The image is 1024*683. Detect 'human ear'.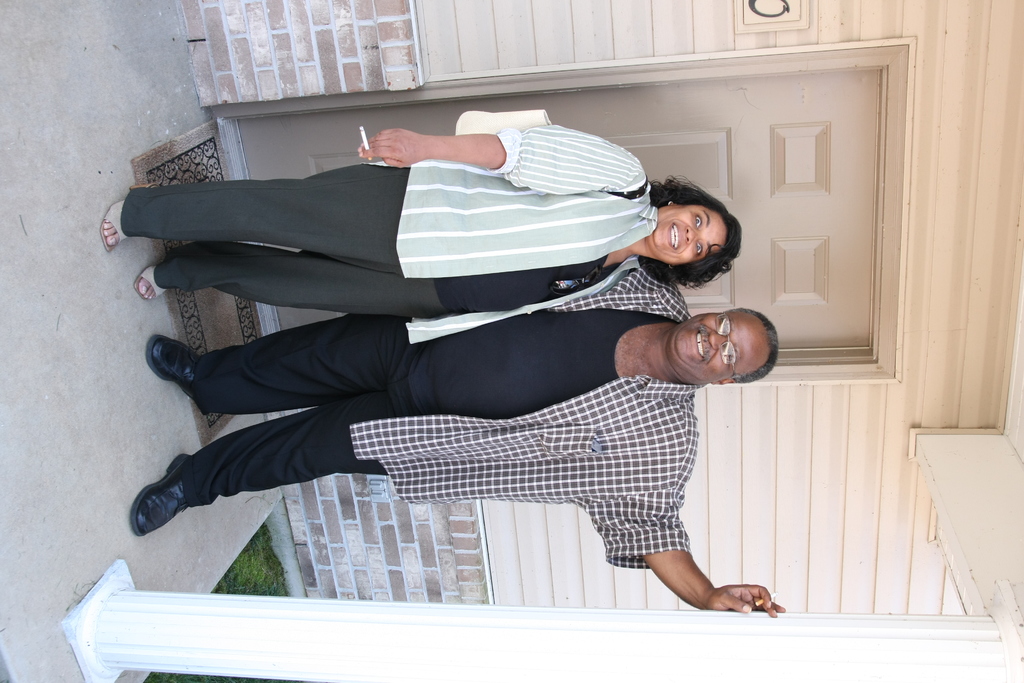
Detection: [712,381,734,386].
